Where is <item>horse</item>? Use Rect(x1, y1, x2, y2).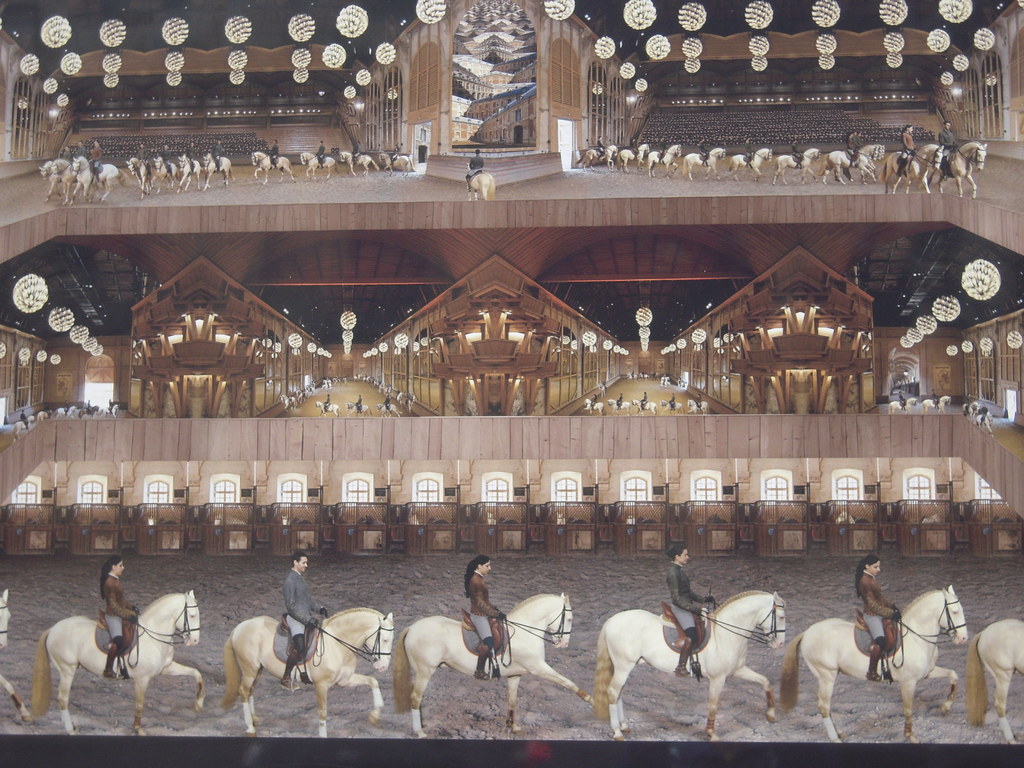
Rect(728, 147, 772, 181).
